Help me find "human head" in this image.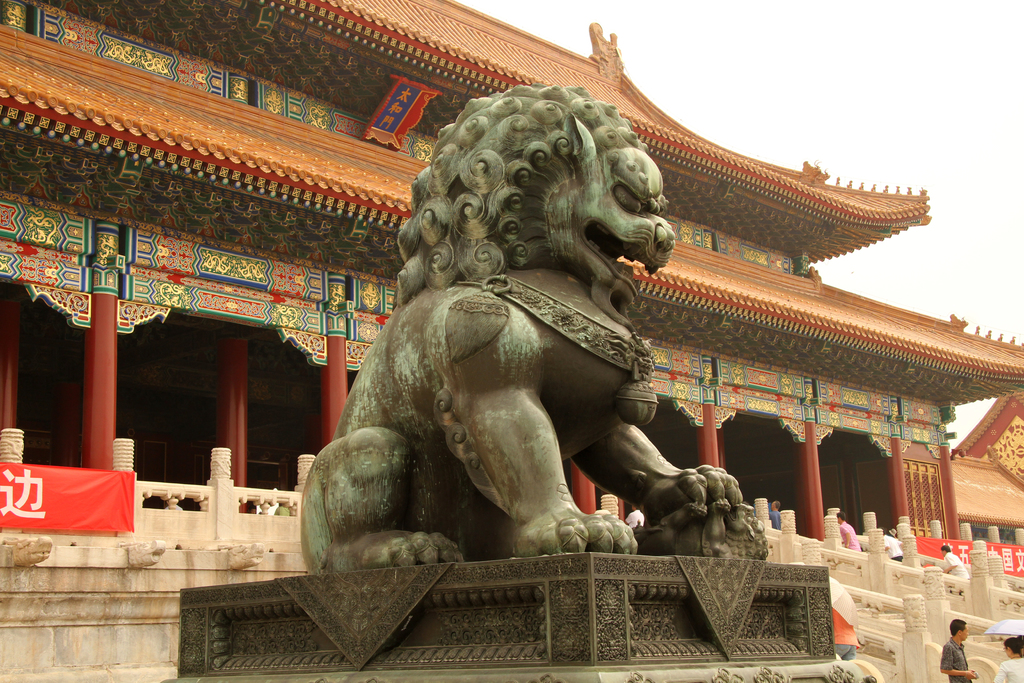
Found it: Rect(1002, 637, 1020, 659).
